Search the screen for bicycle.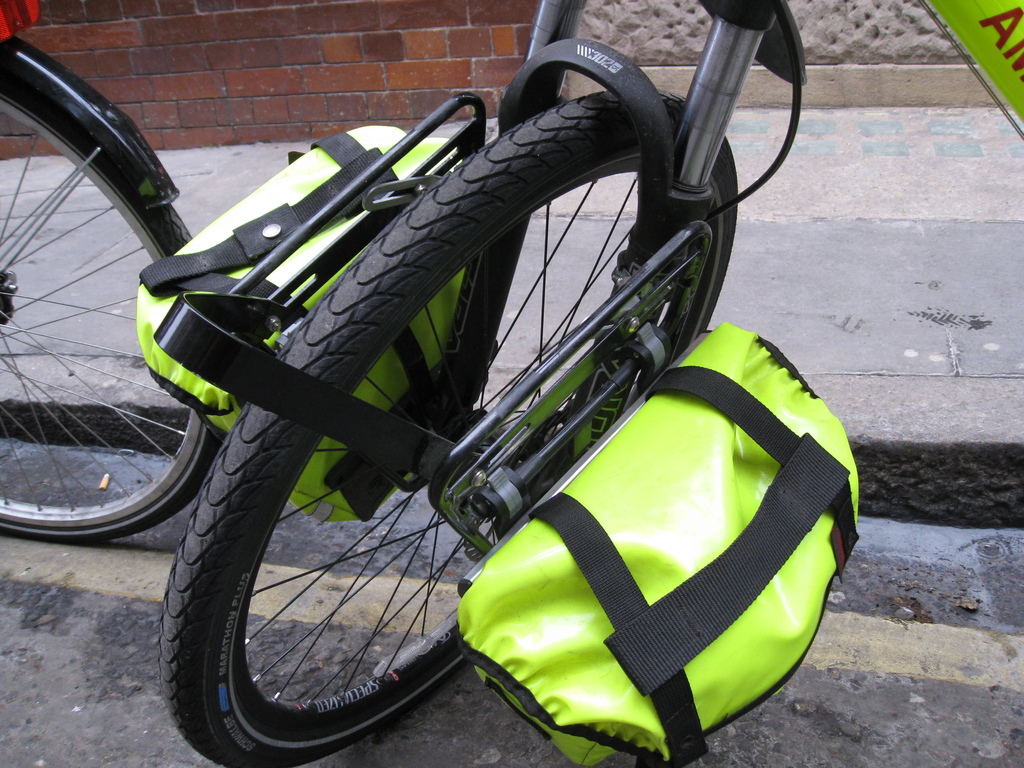
Found at 138,0,1023,767.
